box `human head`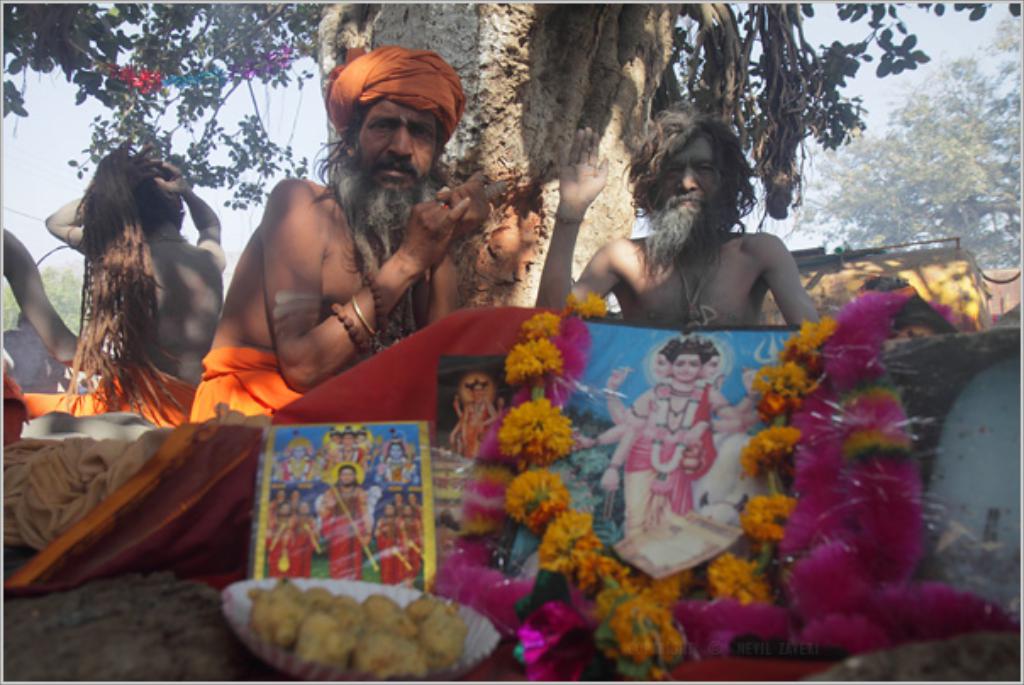
<box>276,498,290,517</box>
